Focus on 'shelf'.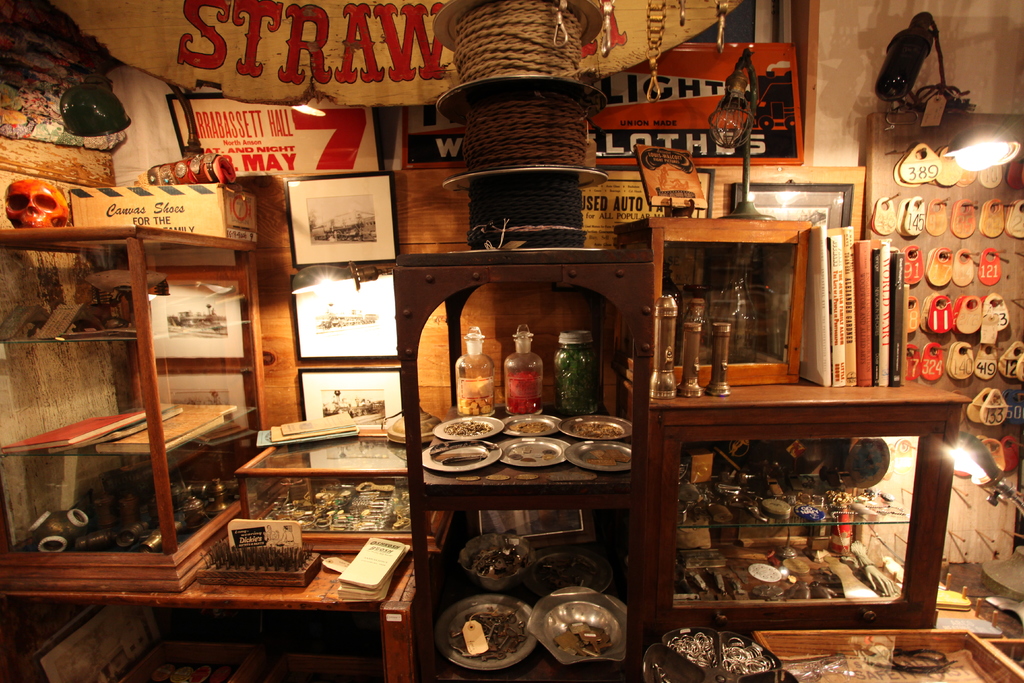
Focused at locate(754, 630, 1023, 682).
